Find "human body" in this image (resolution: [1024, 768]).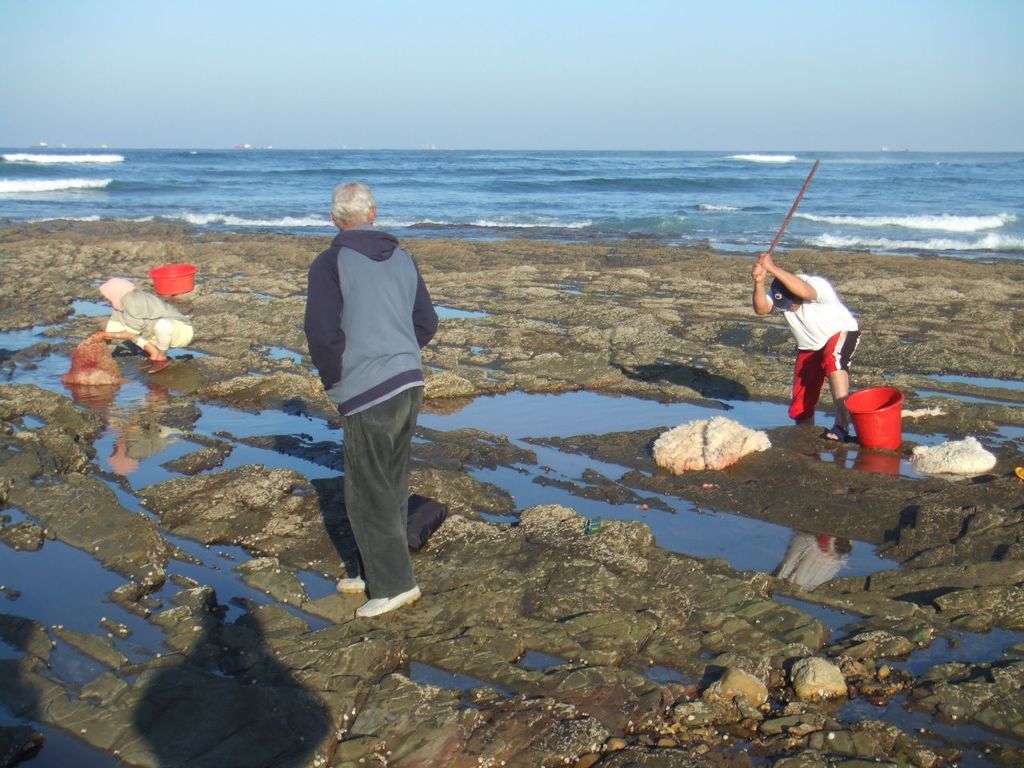
Rect(297, 223, 445, 618).
